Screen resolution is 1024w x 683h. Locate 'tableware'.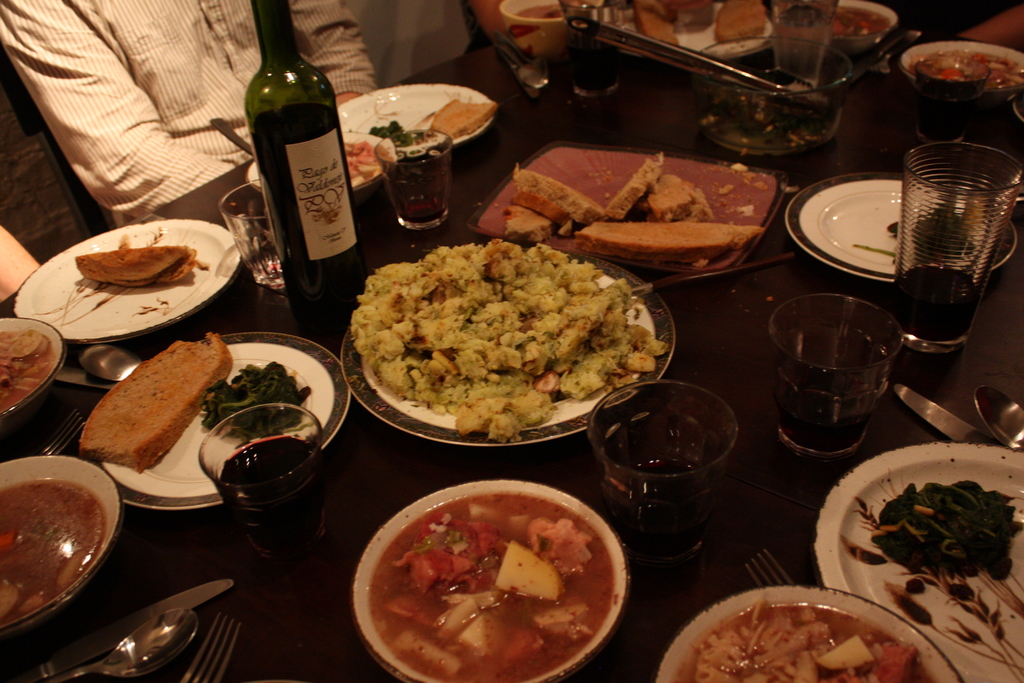
bbox(896, 140, 1018, 352).
